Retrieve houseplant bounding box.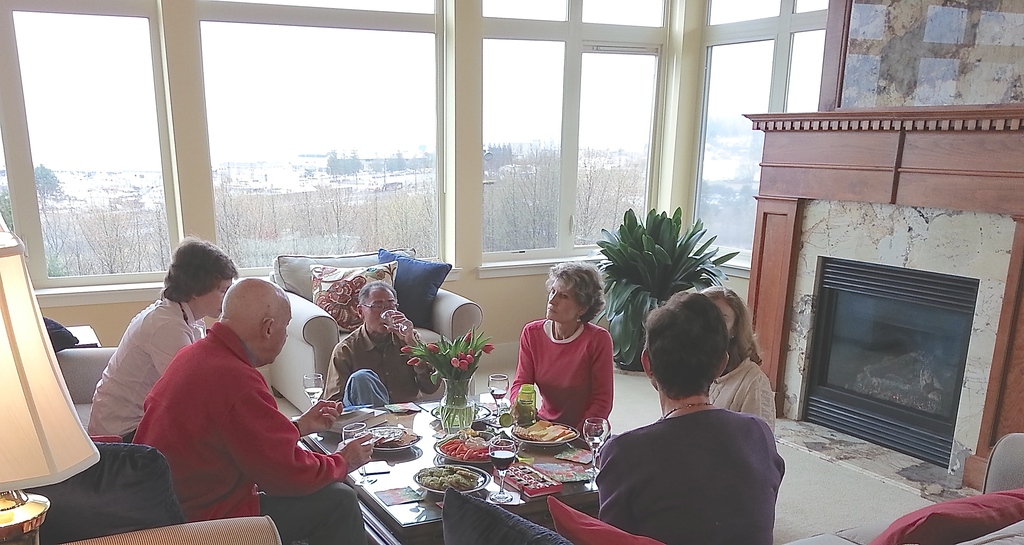
Bounding box: BBox(395, 319, 500, 435).
